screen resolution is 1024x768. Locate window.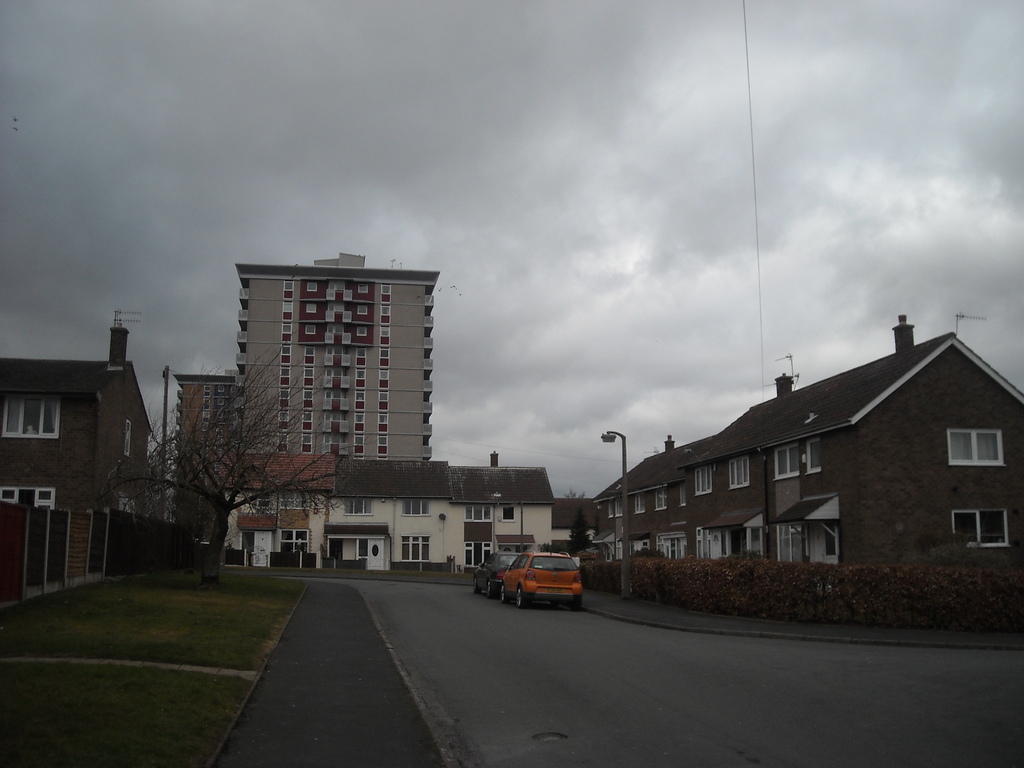
[723, 447, 756, 491].
